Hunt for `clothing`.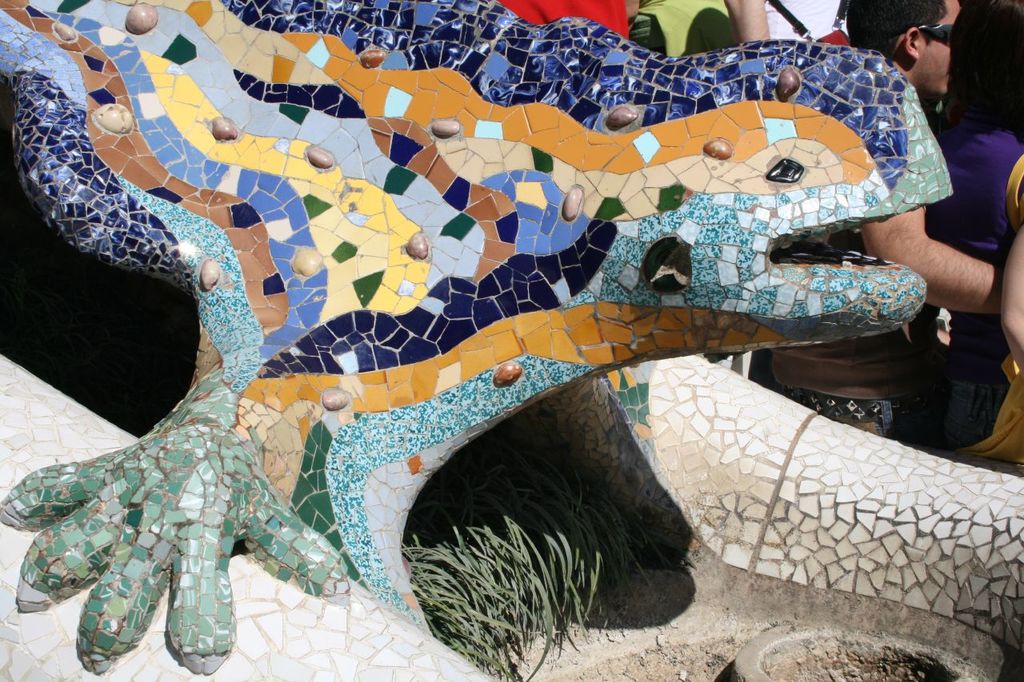
Hunted down at 933/128/1023/452.
